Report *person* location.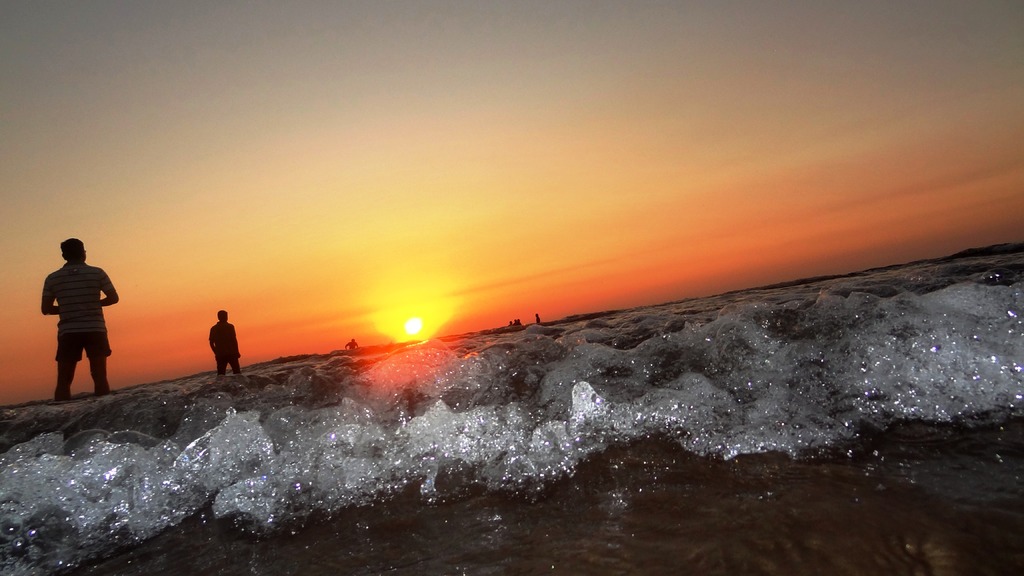
Report: {"left": 34, "top": 230, "right": 111, "bottom": 394}.
